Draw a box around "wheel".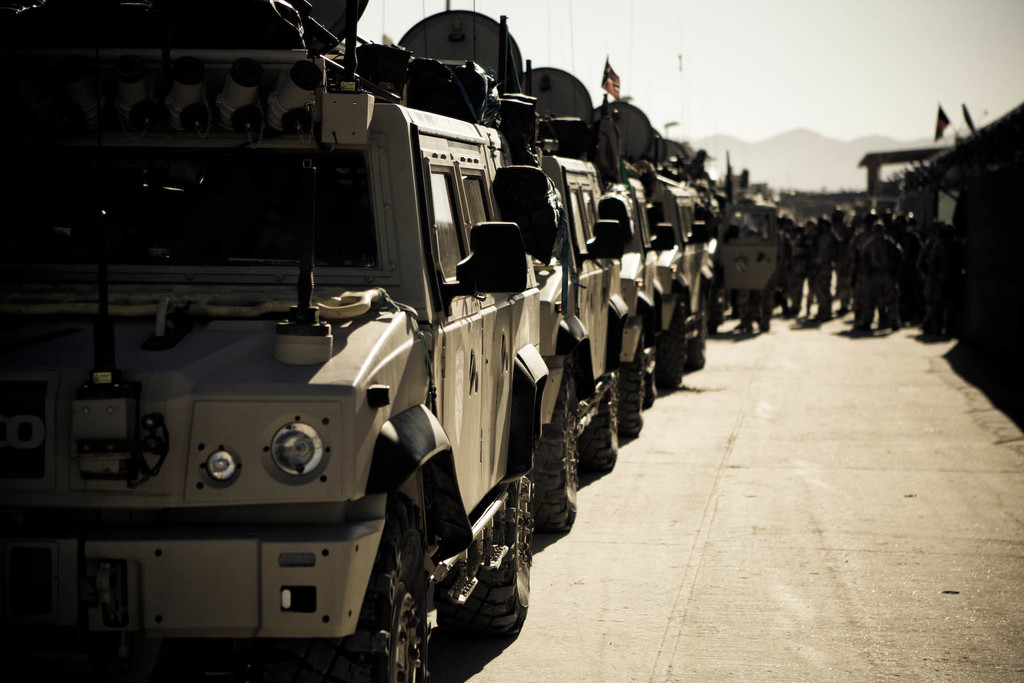
312 499 422 682.
